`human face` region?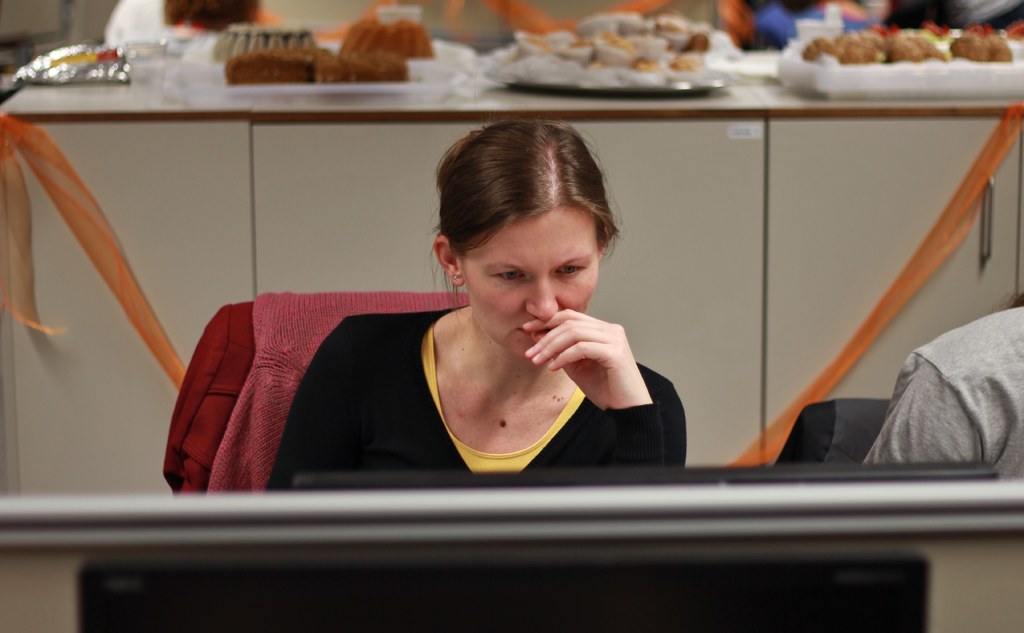
[468, 204, 600, 358]
